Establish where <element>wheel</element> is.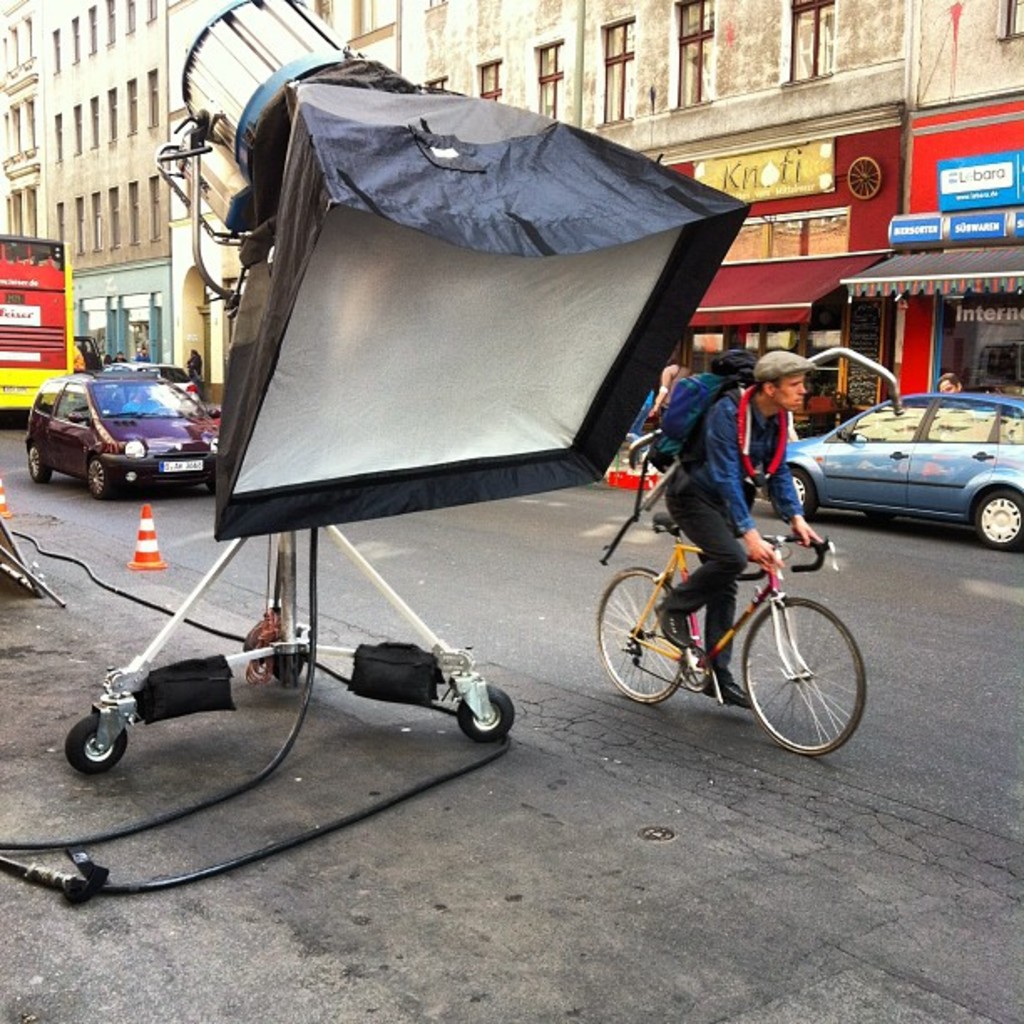
Established at [596,567,686,699].
